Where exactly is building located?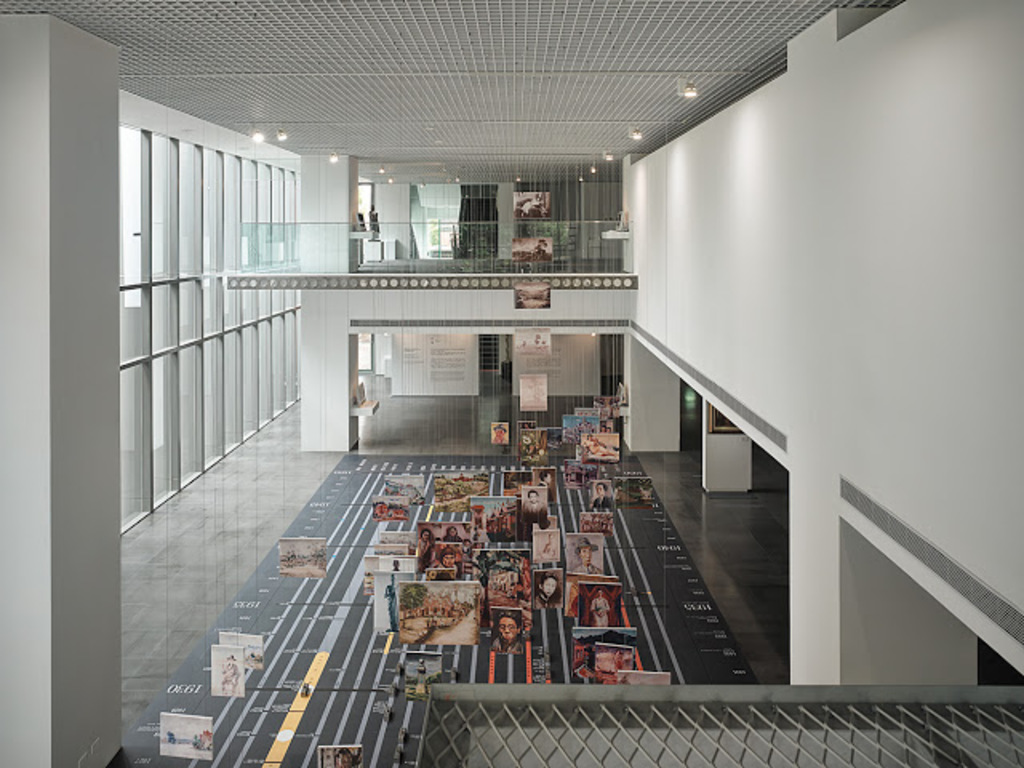
Its bounding box is l=0, t=0, r=1022, b=766.
